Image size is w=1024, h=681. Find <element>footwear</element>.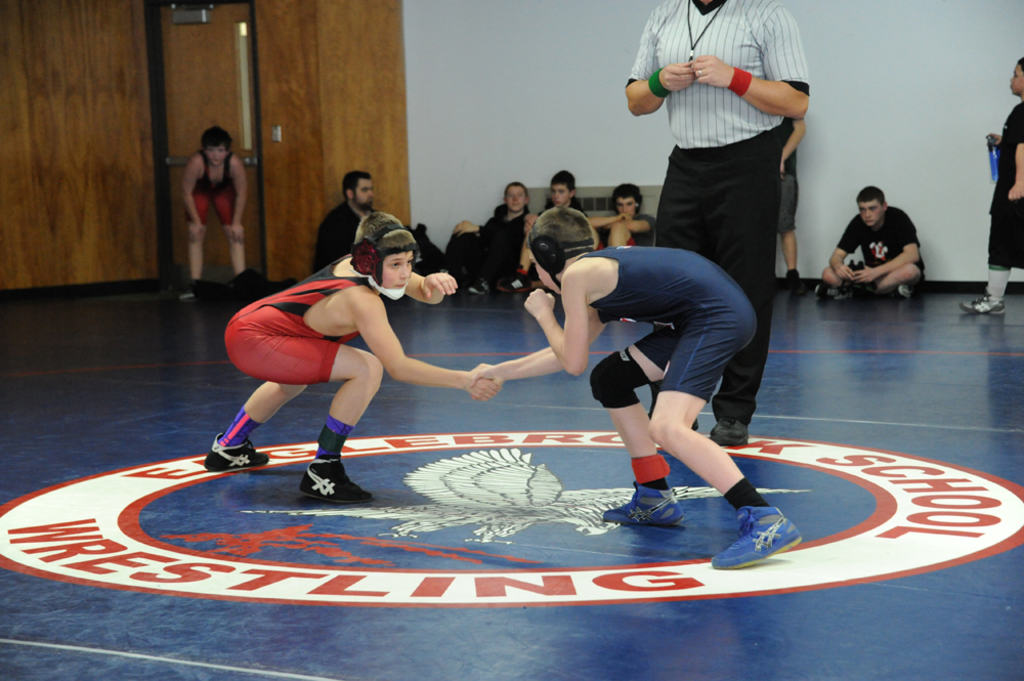
bbox=(788, 271, 804, 293).
